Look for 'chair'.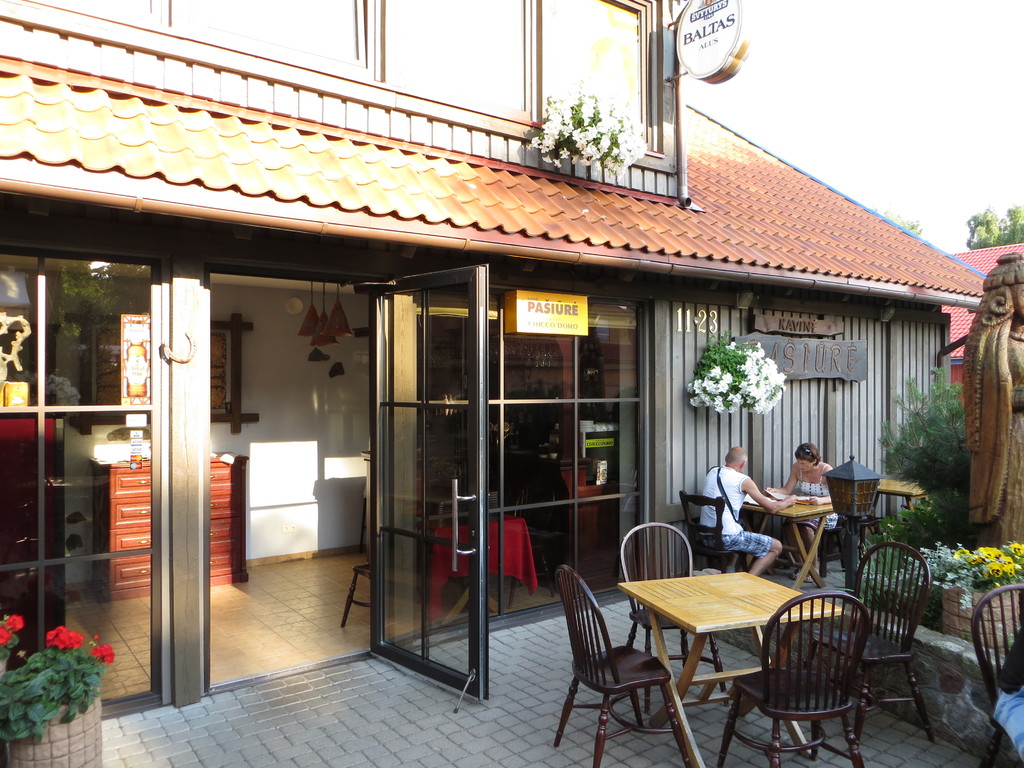
Found: <region>717, 586, 869, 767</region>.
